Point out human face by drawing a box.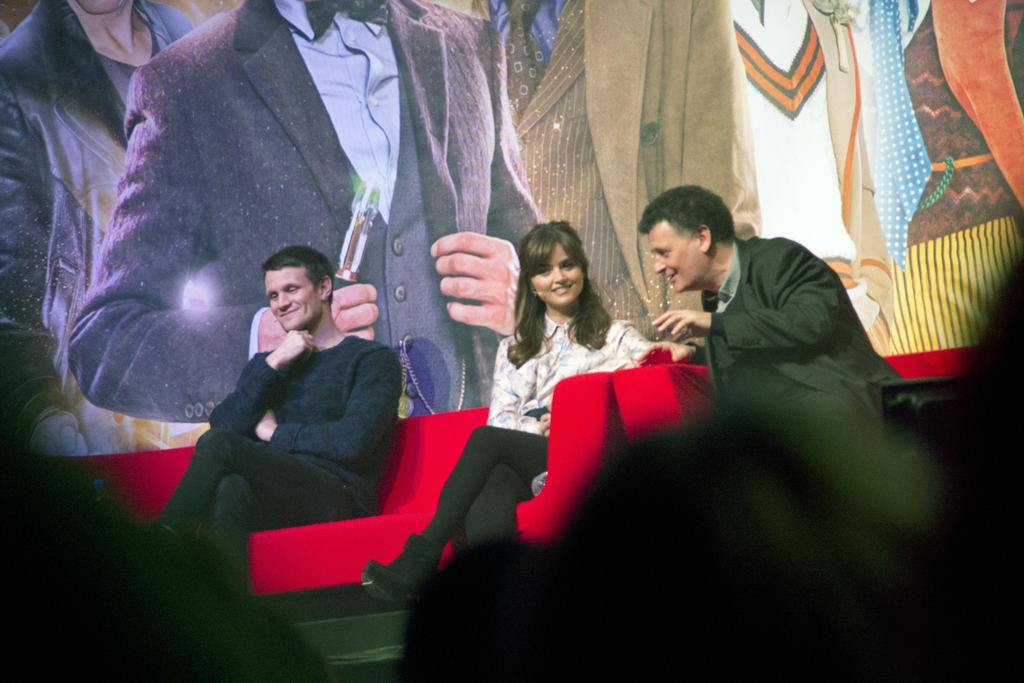
detection(529, 235, 586, 302).
